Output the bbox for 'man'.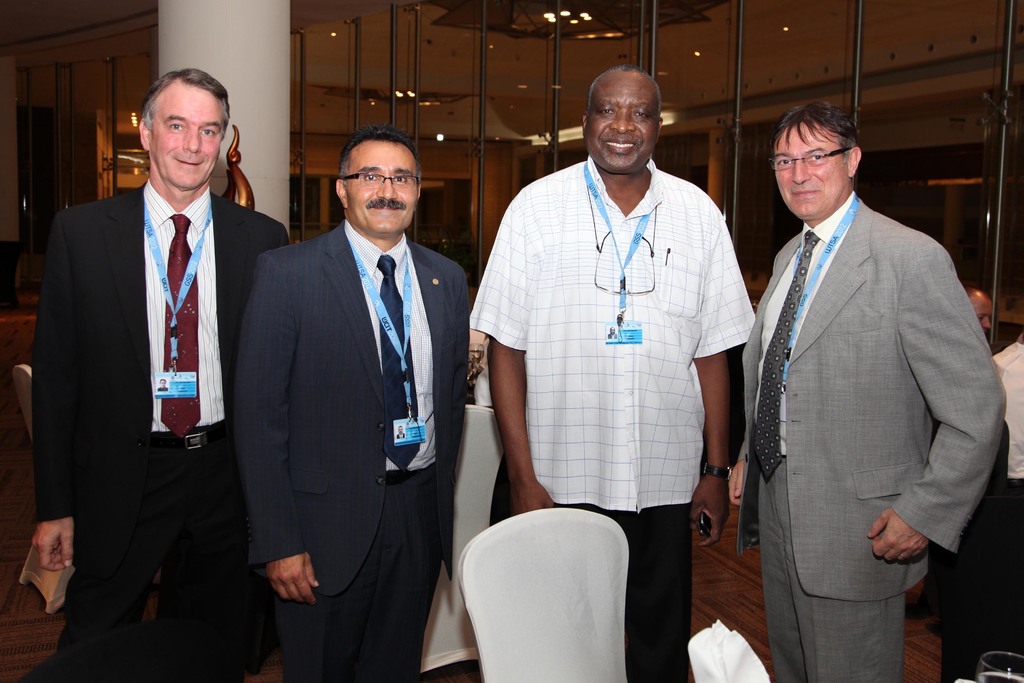
crop(237, 125, 474, 682).
